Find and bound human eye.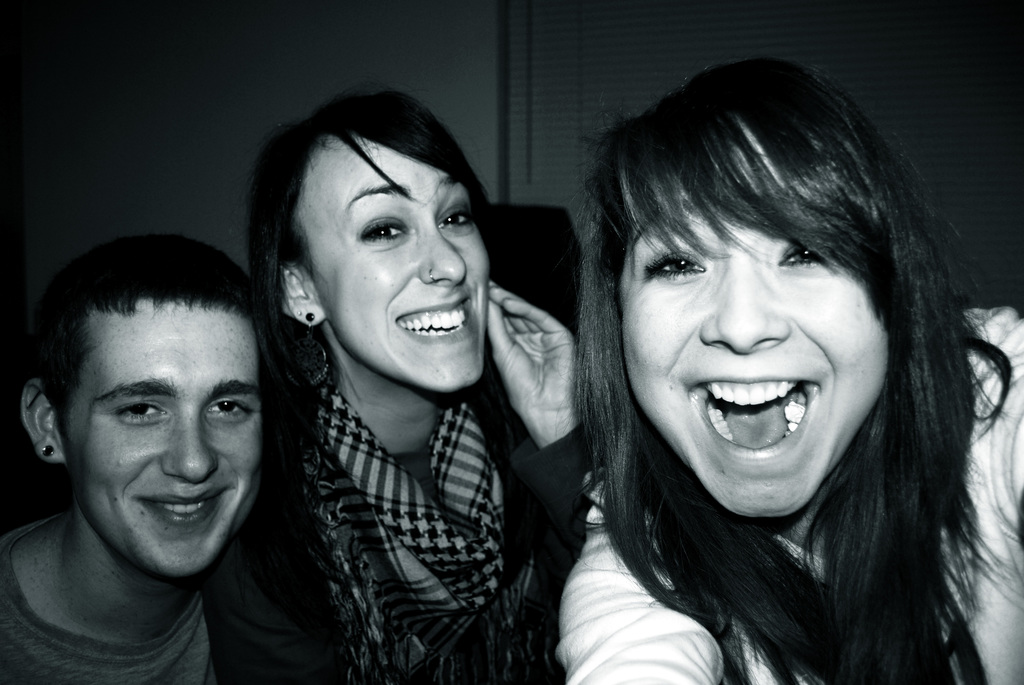
Bound: <box>115,402,170,427</box>.
